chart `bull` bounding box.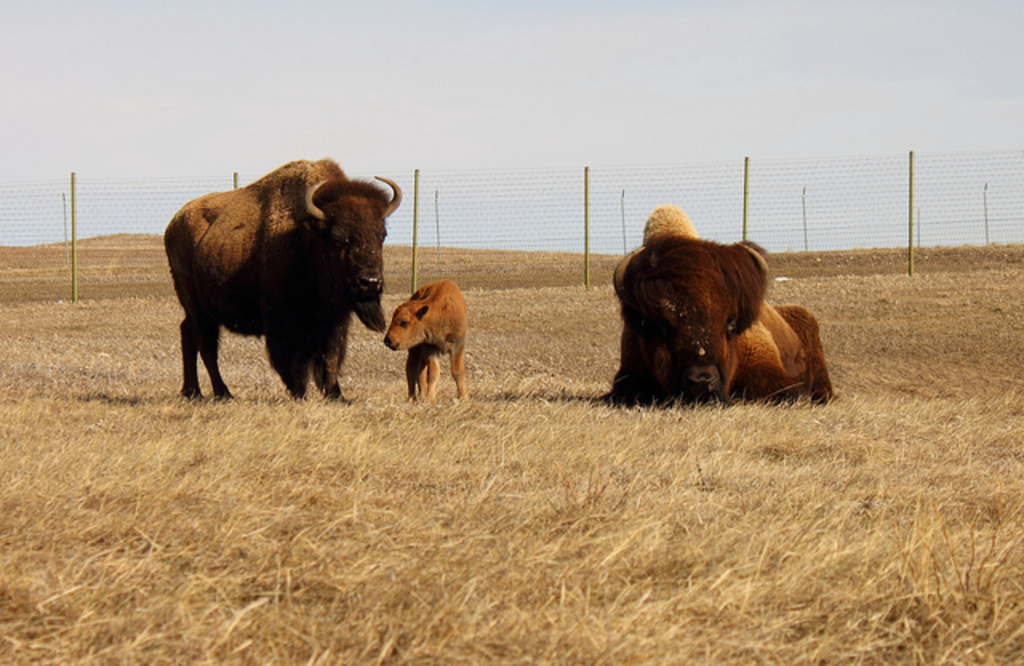
Charted: left=602, top=197, right=858, bottom=424.
